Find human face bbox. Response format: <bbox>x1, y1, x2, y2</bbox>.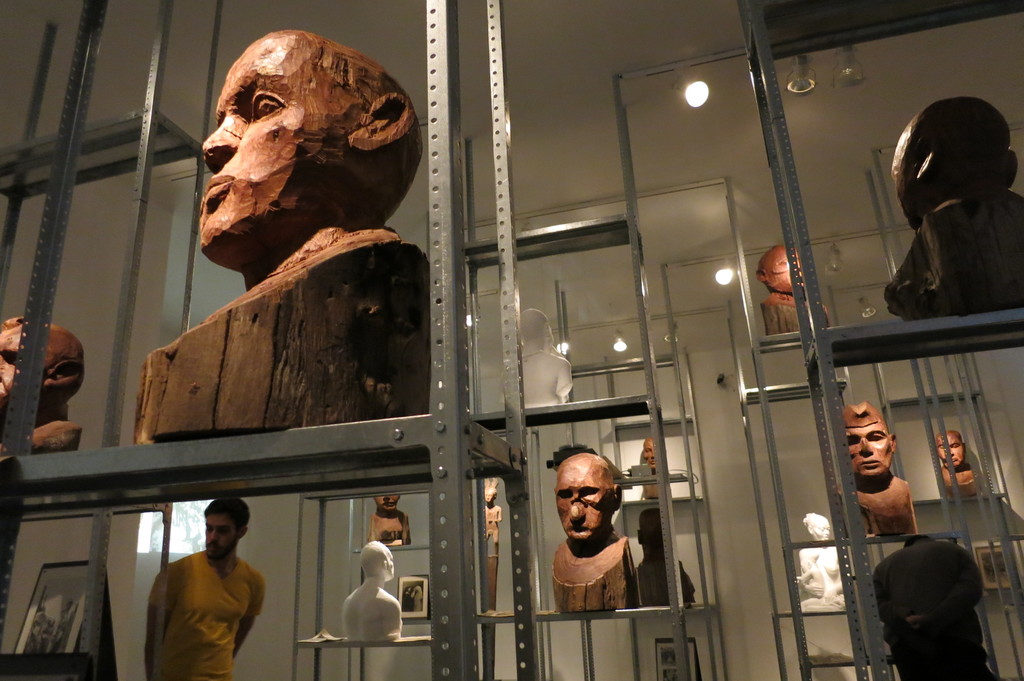
<bbox>483, 485, 495, 504</bbox>.
